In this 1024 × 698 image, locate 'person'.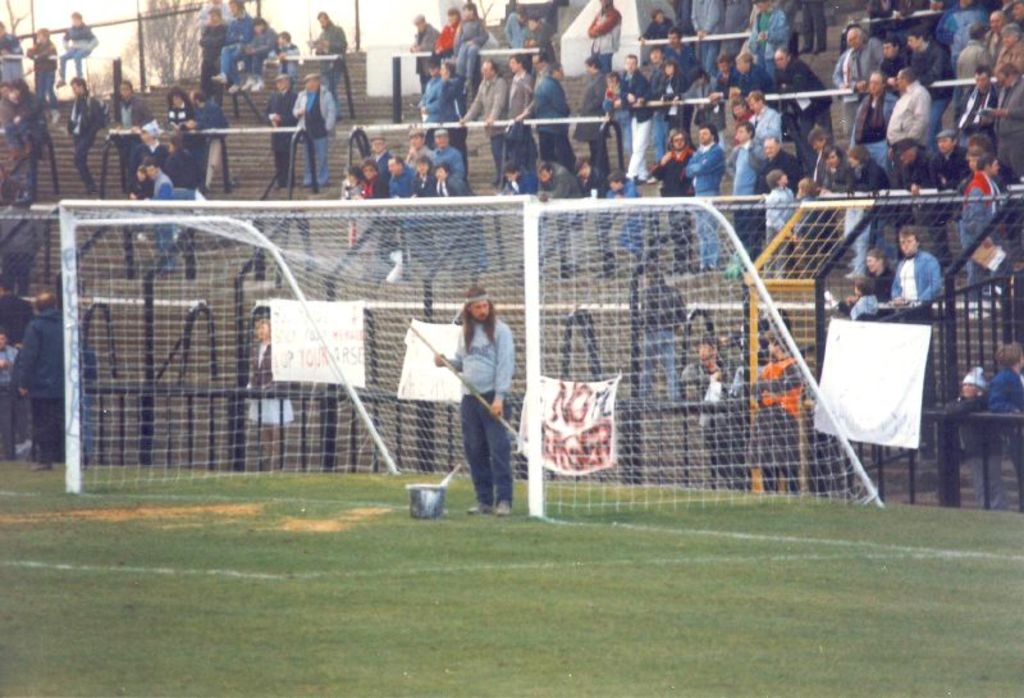
Bounding box: region(881, 36, 913, 74).
